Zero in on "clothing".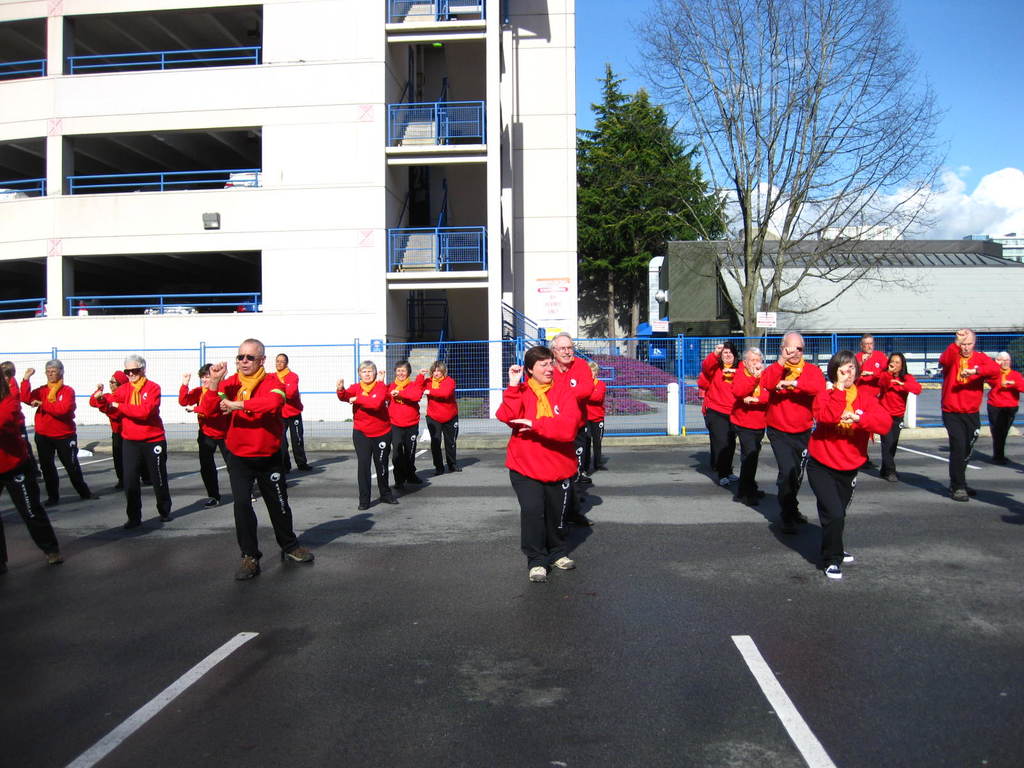
Zeroed in: Rect(693, 351, 738, 483).
